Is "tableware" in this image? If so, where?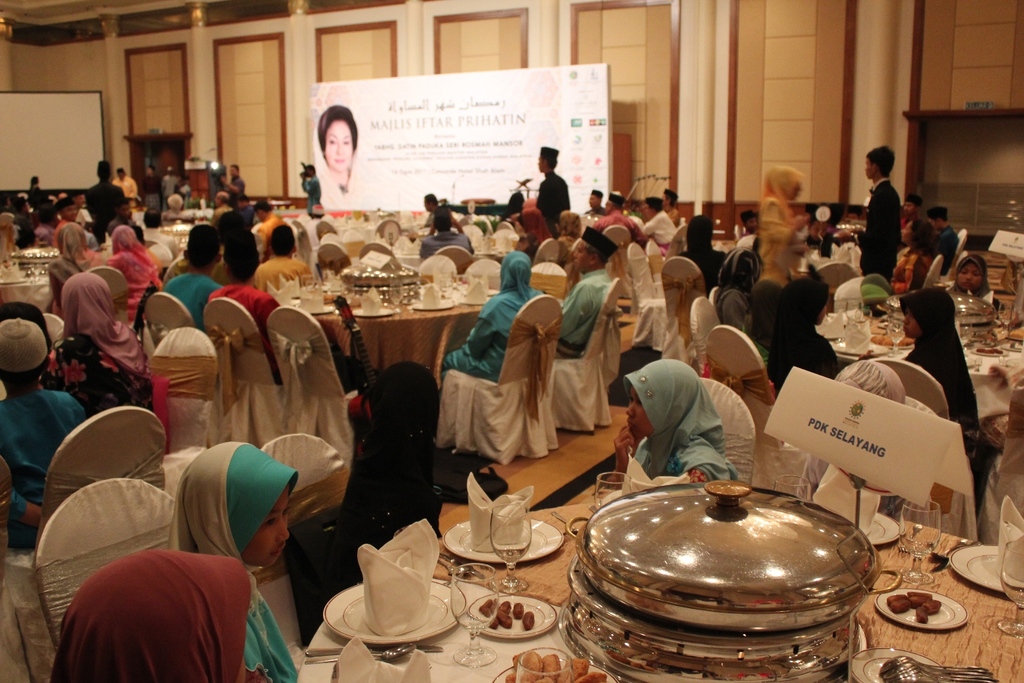
Yes, at box=[463, 596, 565, 654].
